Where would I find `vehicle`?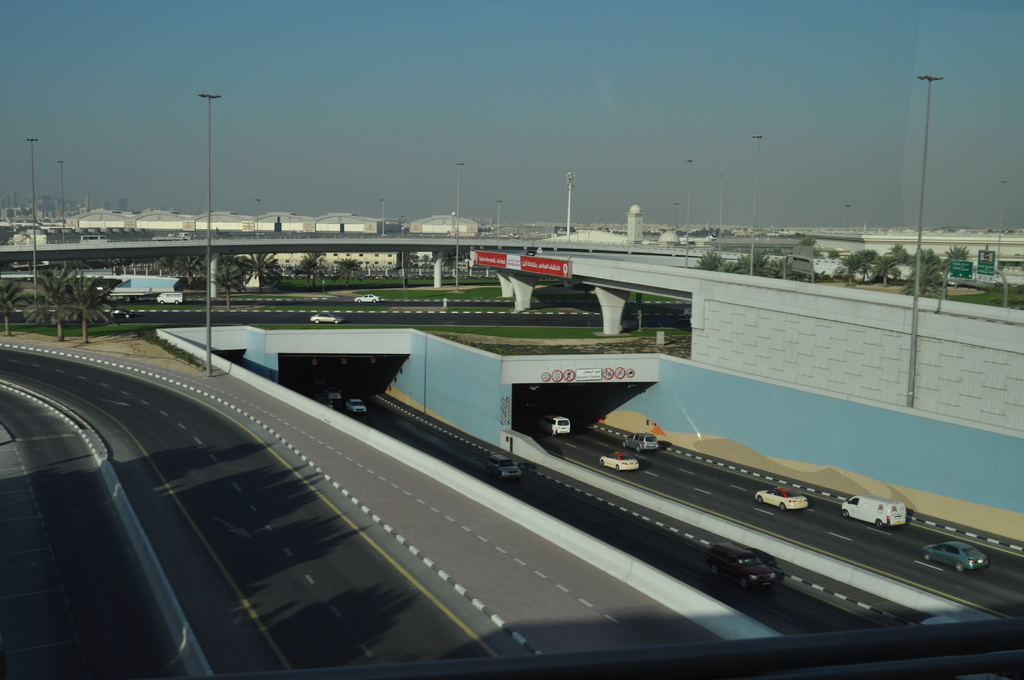
At select_region(538, 412, 572, 440).
